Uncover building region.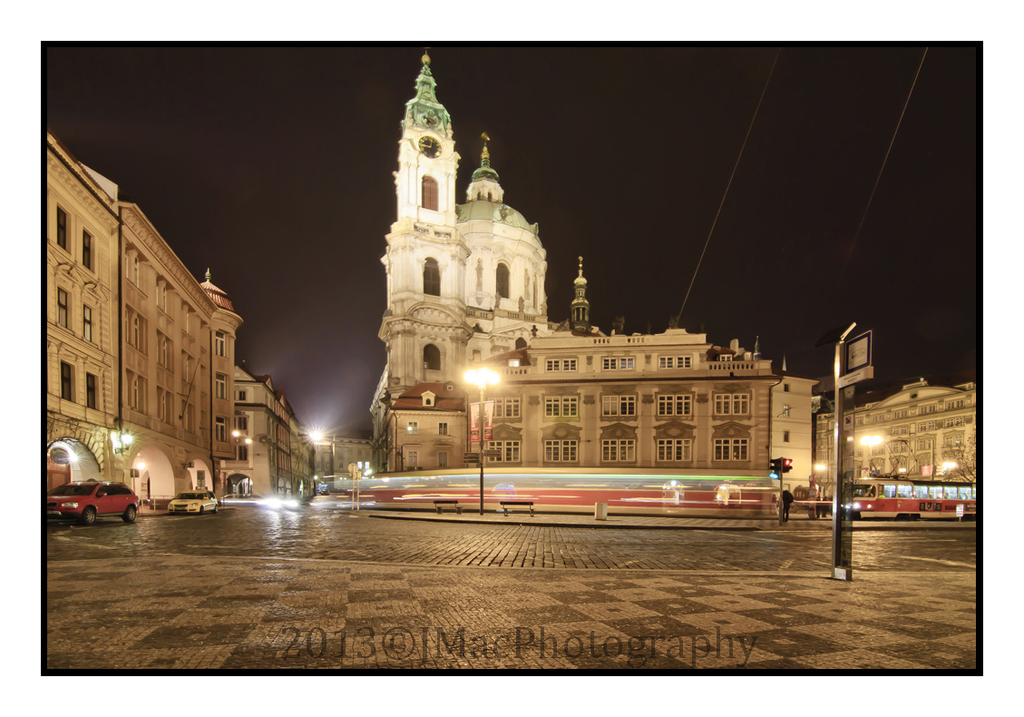
Uncovered: Rect(123, 204, 239, 491).
